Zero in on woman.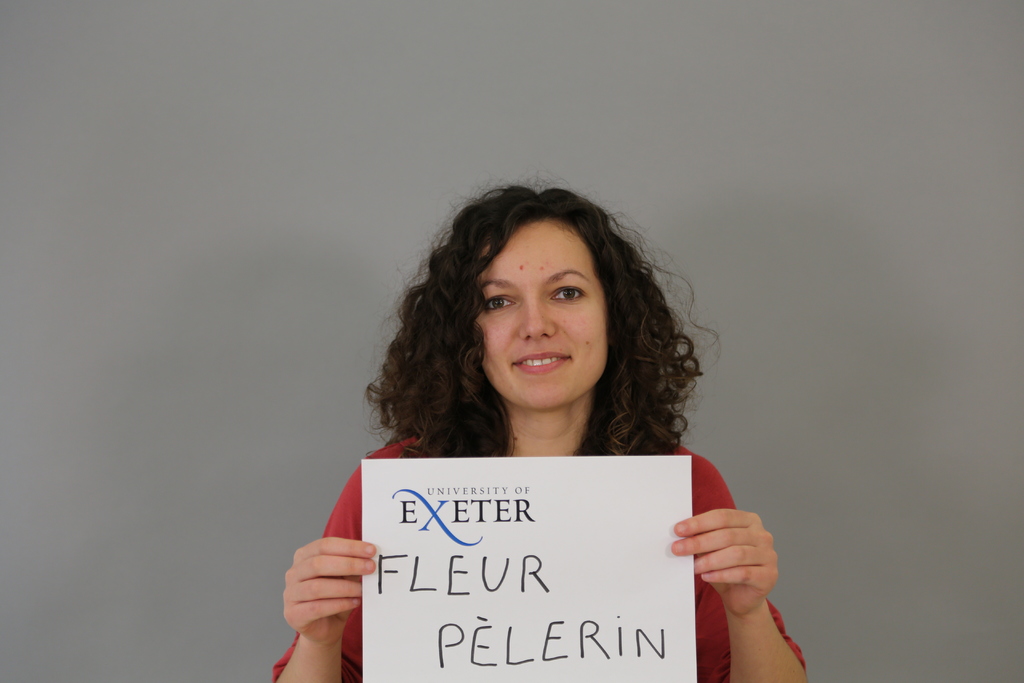
Zeroed in: {"x1": 278, "y1": 171, "x2": 798, "y2": 671}.
